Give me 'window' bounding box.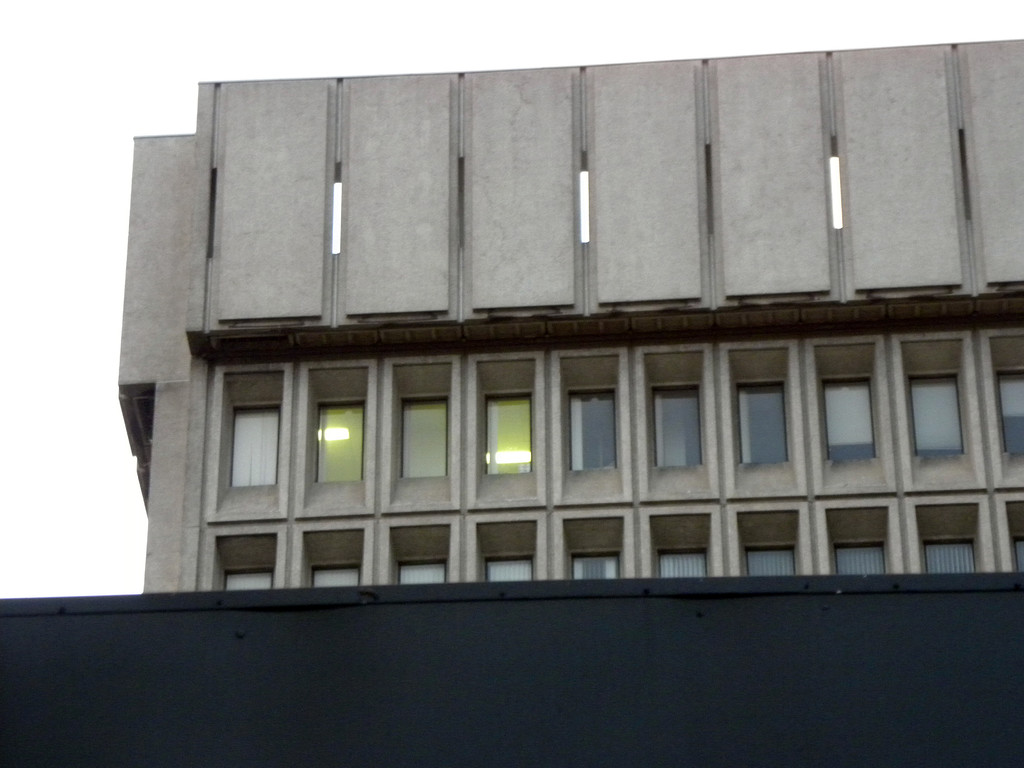
559, 538, 627, 581.
